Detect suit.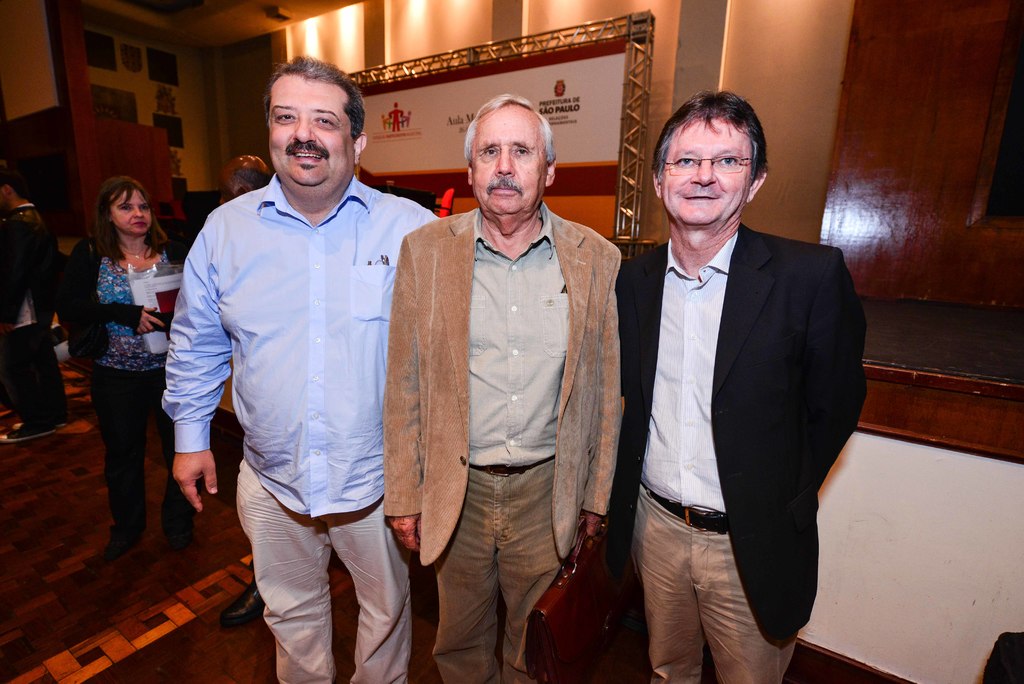
Detected at bbox(381, 208, 627, 683).
